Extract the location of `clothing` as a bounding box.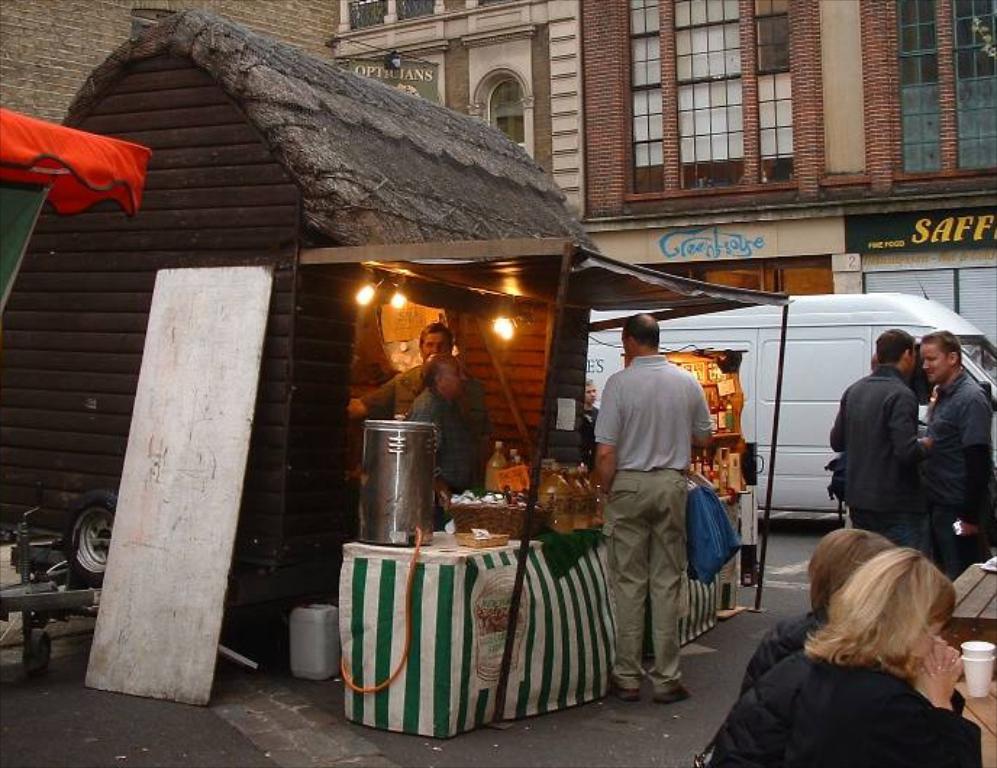
locate(829, 364, 926, 565).
